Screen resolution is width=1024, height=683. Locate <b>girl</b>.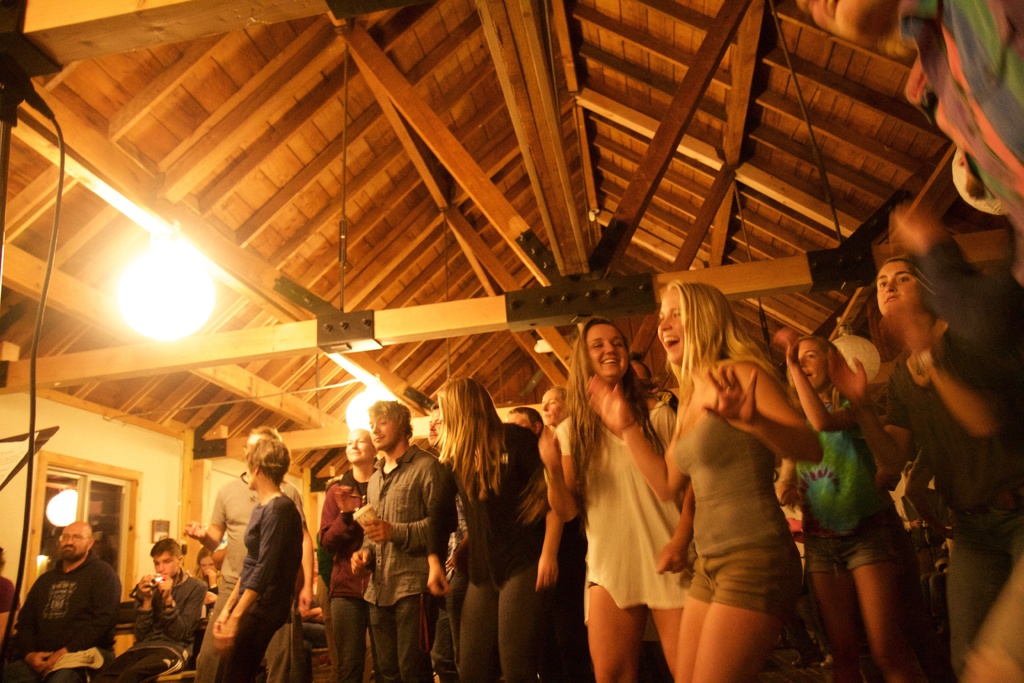
rect(828, 208, 1023, 679).
